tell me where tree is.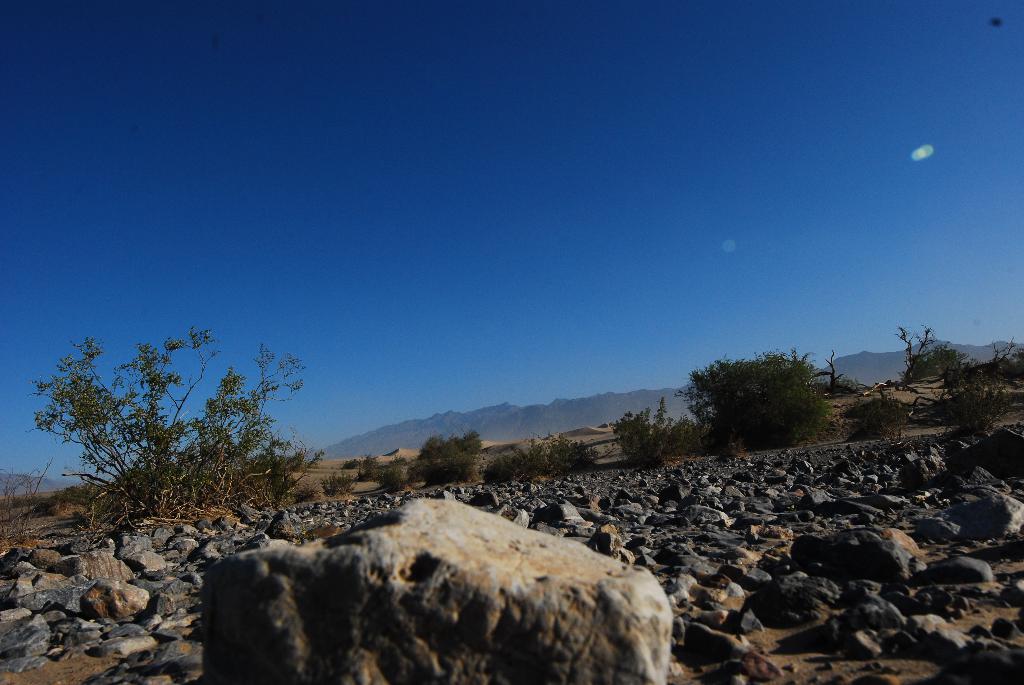
tree is at left=687, top=345, right=846, bottom=454.
